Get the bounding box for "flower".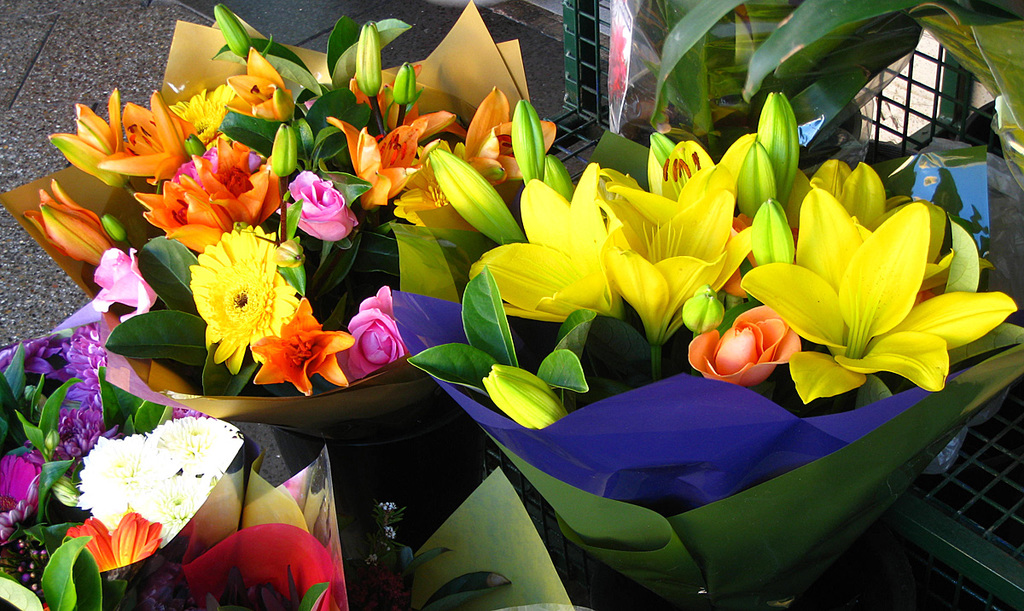
x1=467, y1=161, x2=629, y2=327.
